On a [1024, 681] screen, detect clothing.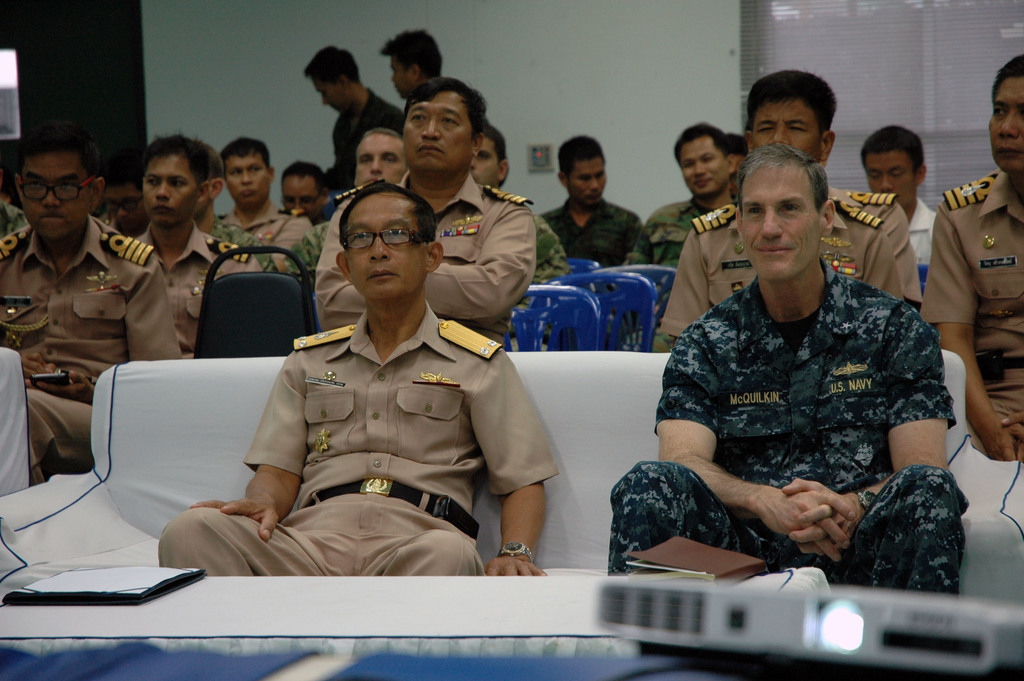
pyautogui.locateOnScreen(926, 157, 1023, 466).
